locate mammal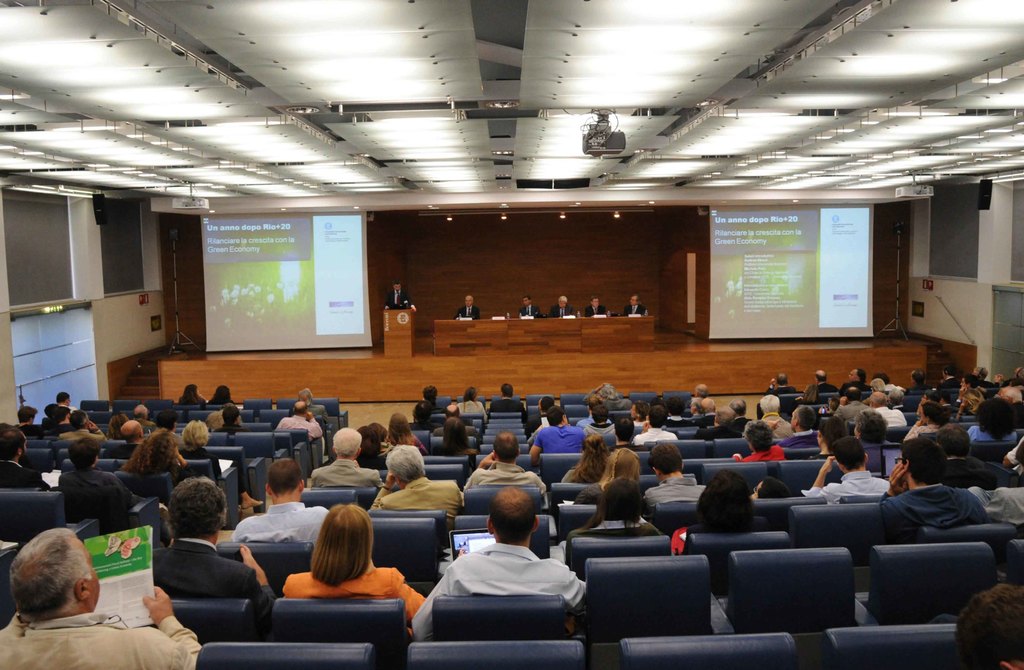
(left=207, top=383, right=232, bottom=404)
